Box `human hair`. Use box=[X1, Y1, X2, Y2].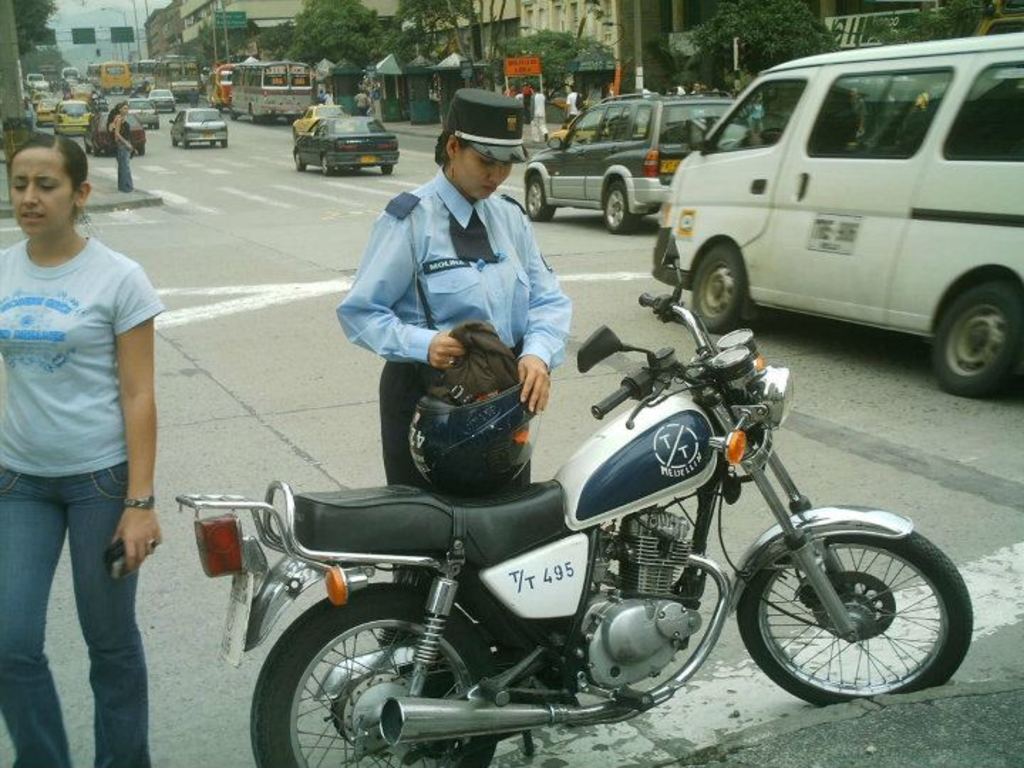
box=[0, 135, 84, 226].
